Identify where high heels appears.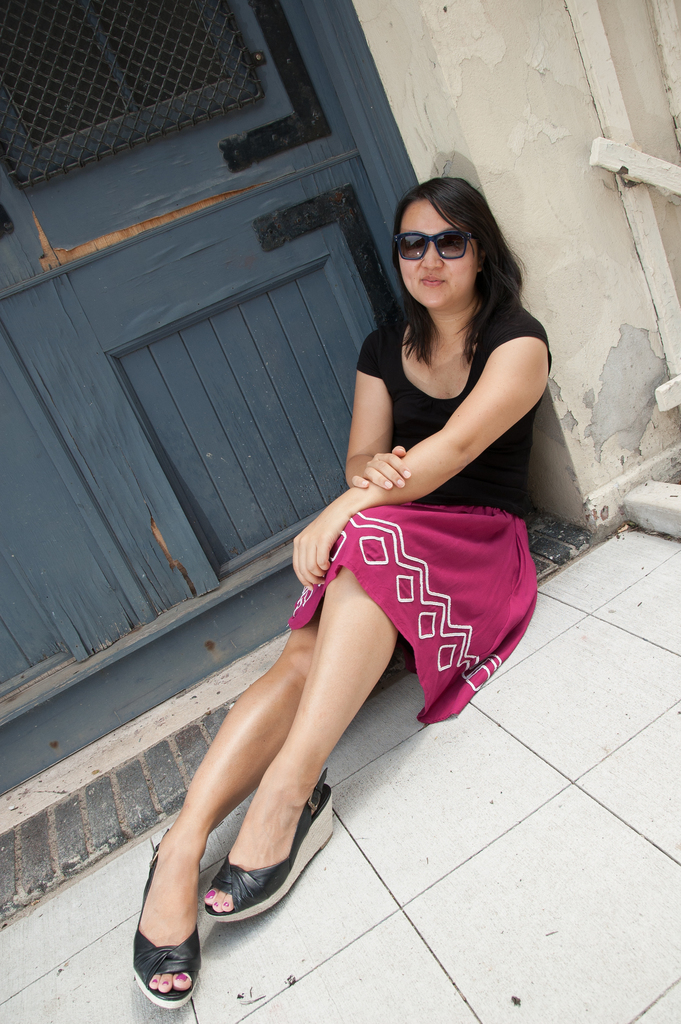
Appears at <region>124, 828, 200, 1020</region>.
